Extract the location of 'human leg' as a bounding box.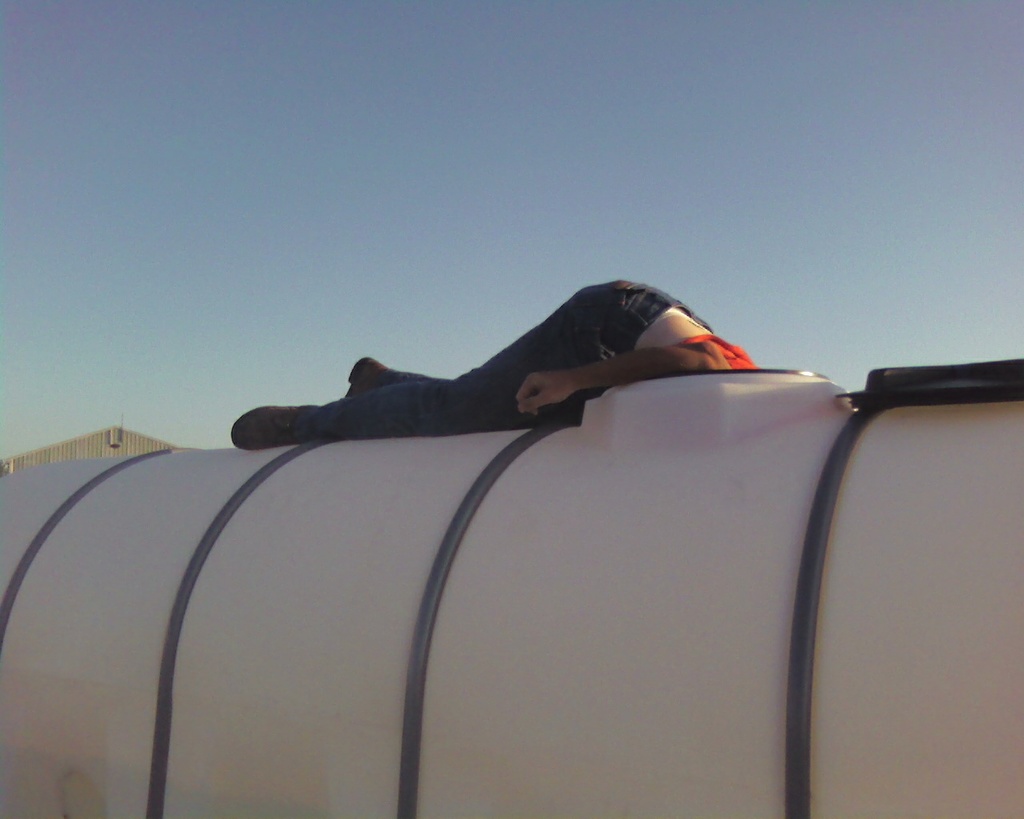
[left=226, top=274, right=679, bottom=439].
